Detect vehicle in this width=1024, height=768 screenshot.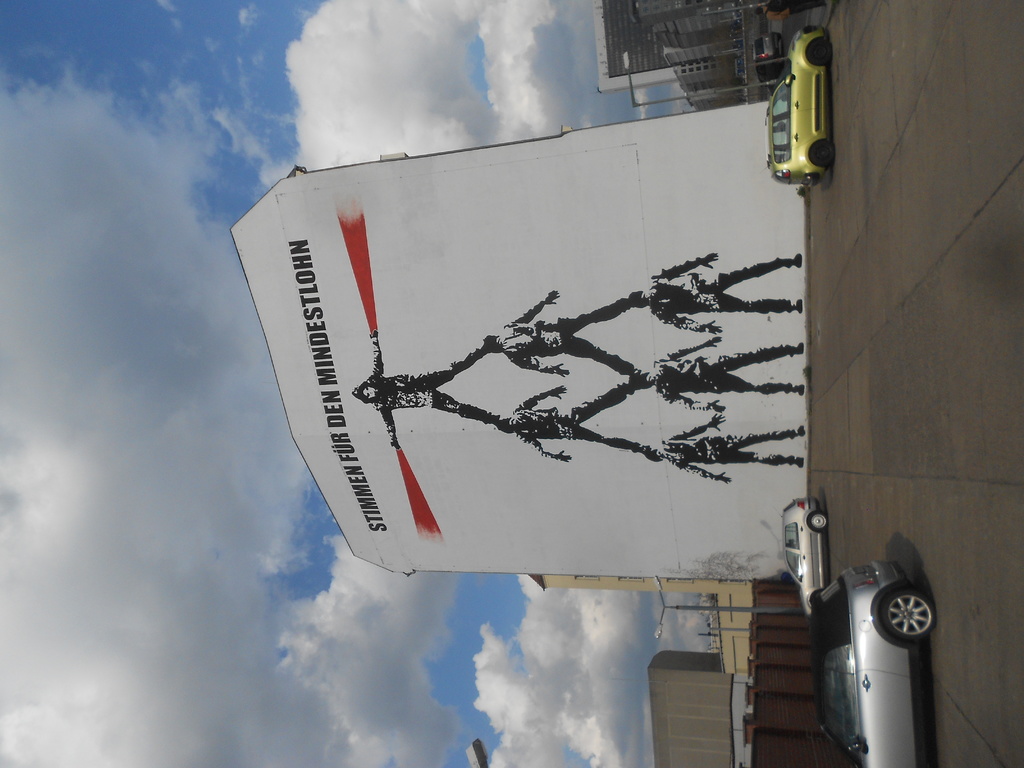
Detection: <box>810,561,932,767</box>.
